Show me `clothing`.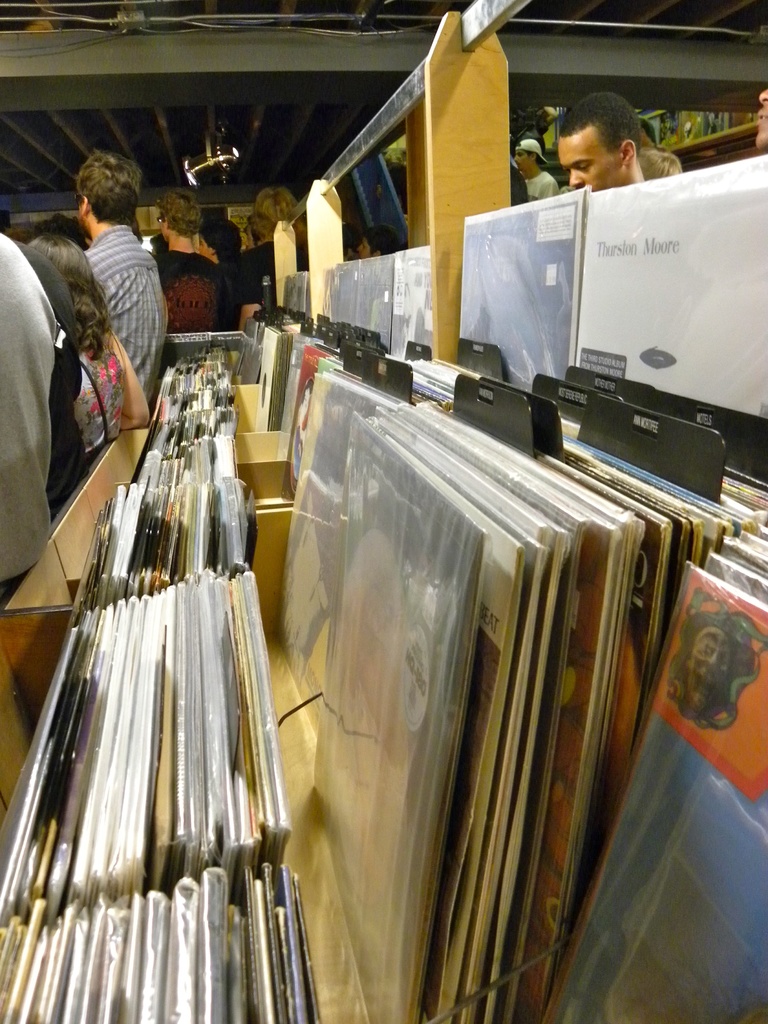
`clothing` is here: select_region(52, 175, 174, 397).
